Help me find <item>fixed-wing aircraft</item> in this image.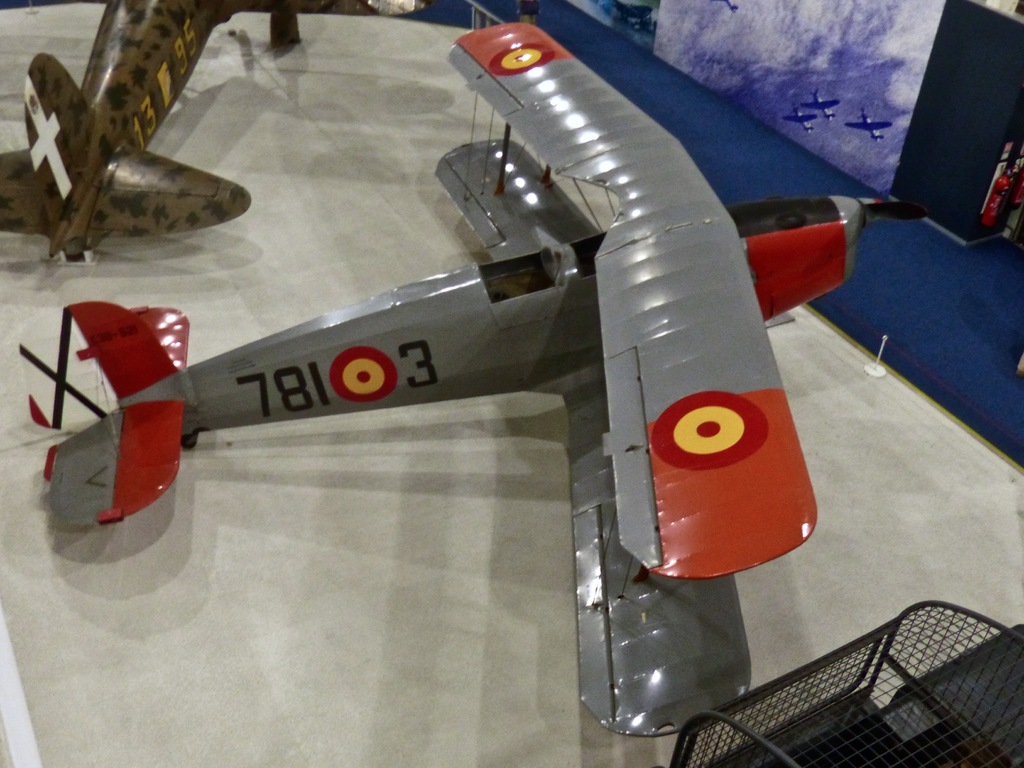
Found it: Rect(0, 0, 422, 256).
